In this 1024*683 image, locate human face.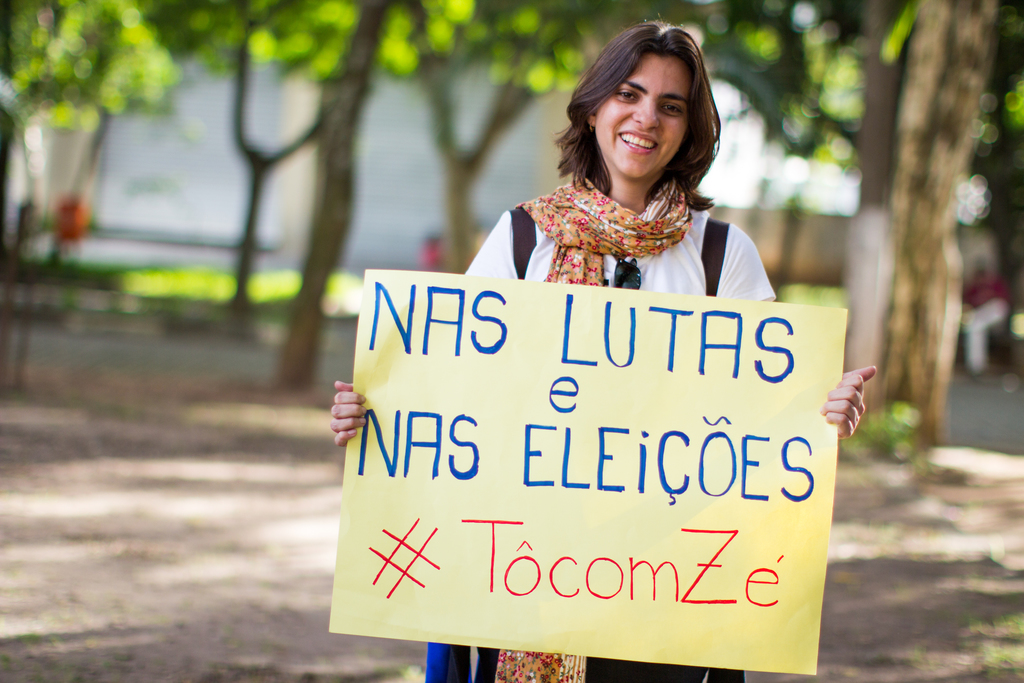
Bounding box: bbox=(595, 52, 689, 176).
